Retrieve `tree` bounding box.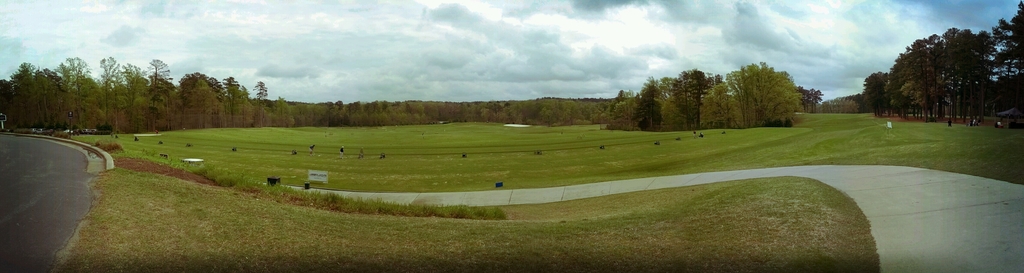
Bounding box: (left=55, top=56, right=85, bottom=135).
